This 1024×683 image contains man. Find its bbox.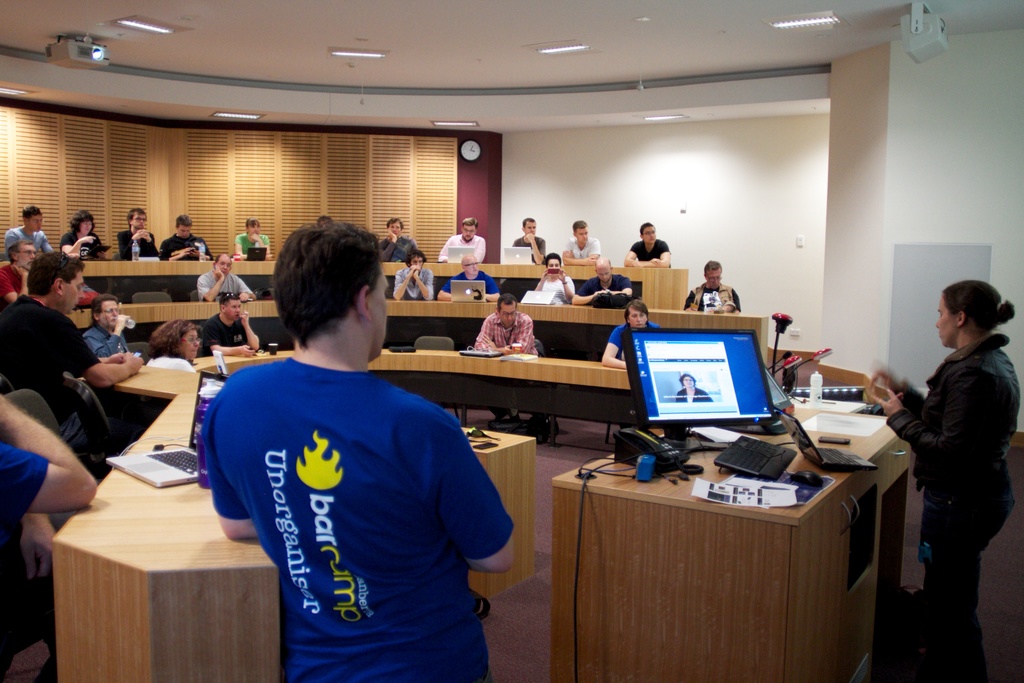
locate(184, 221, 506, 665).
